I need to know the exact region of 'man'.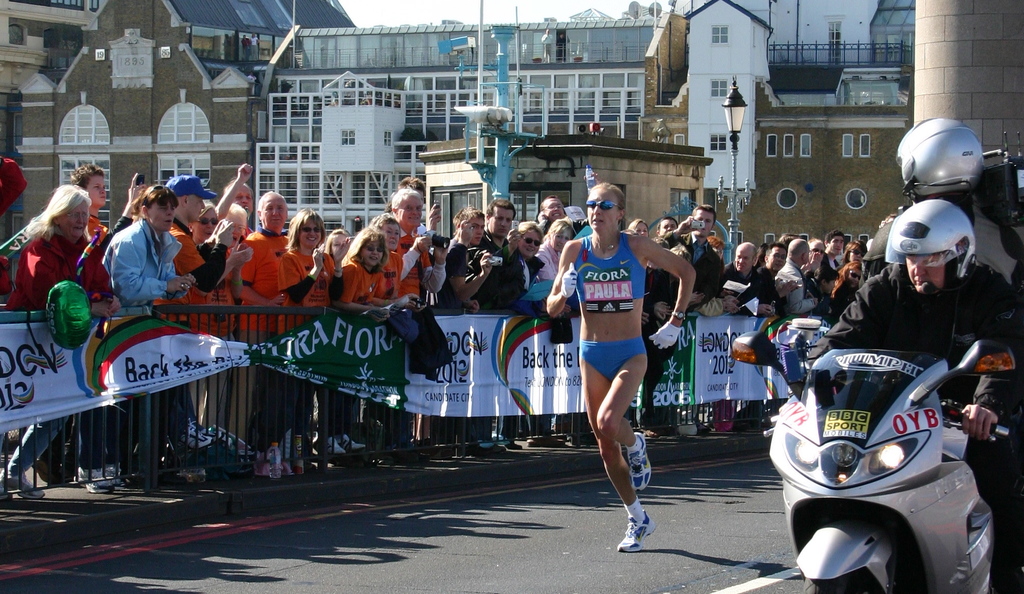
Region: select_region(756, 243, 785, 318).
